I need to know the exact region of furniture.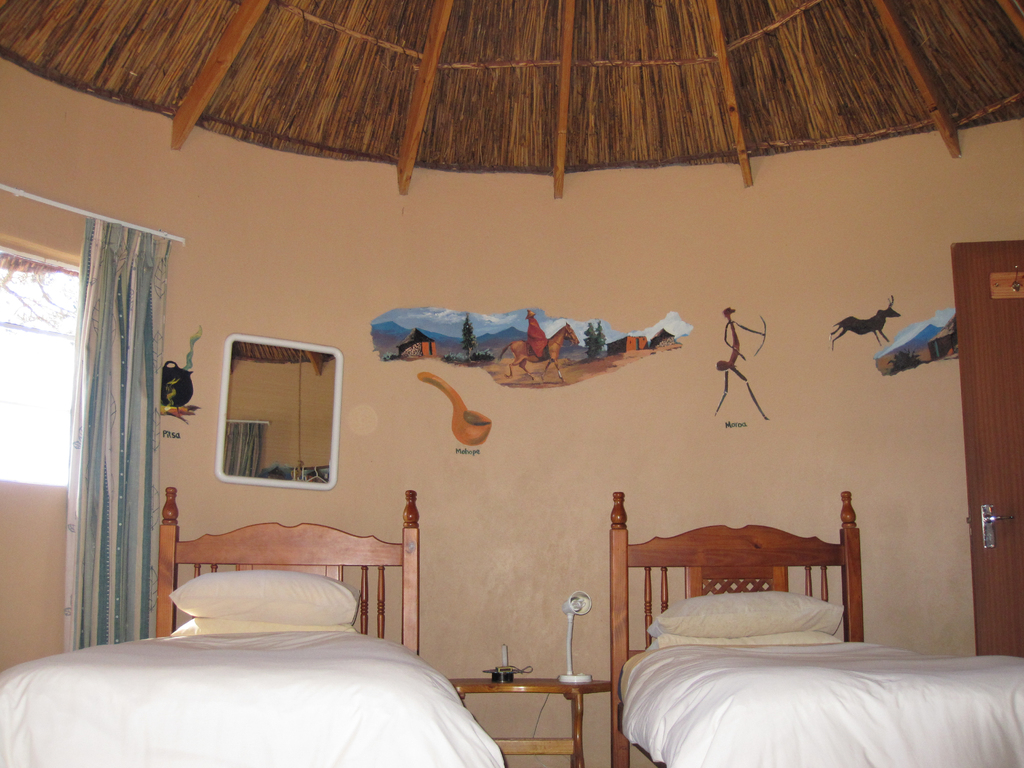
Region: [x1=451, y1=675, x2=611, y2=767].
